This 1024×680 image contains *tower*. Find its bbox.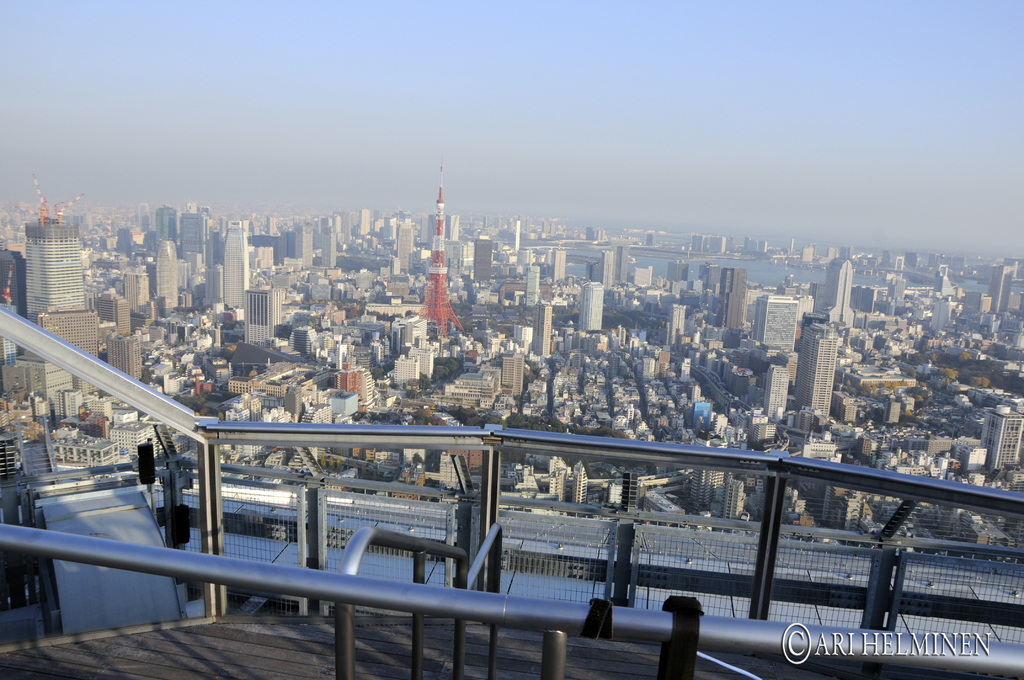
[x1=394, y1=219, x2=417, y2=273].
